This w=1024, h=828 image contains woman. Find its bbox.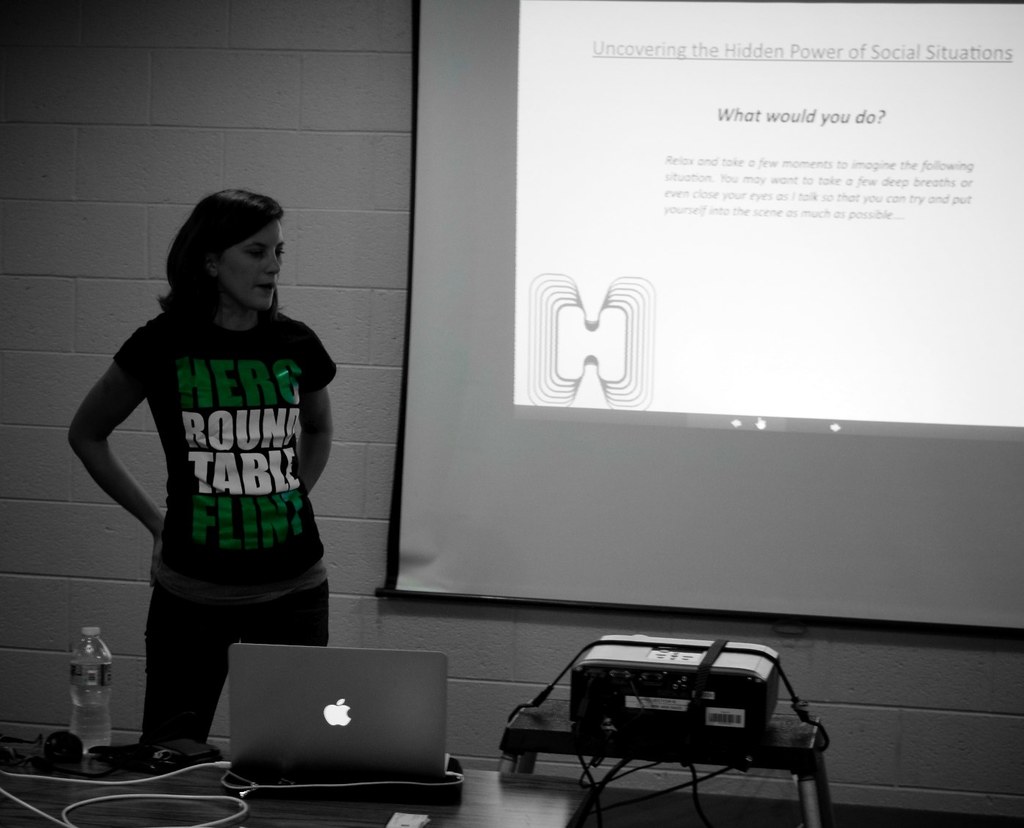
[x1=67, y1=189, x2=337, y2=750].
